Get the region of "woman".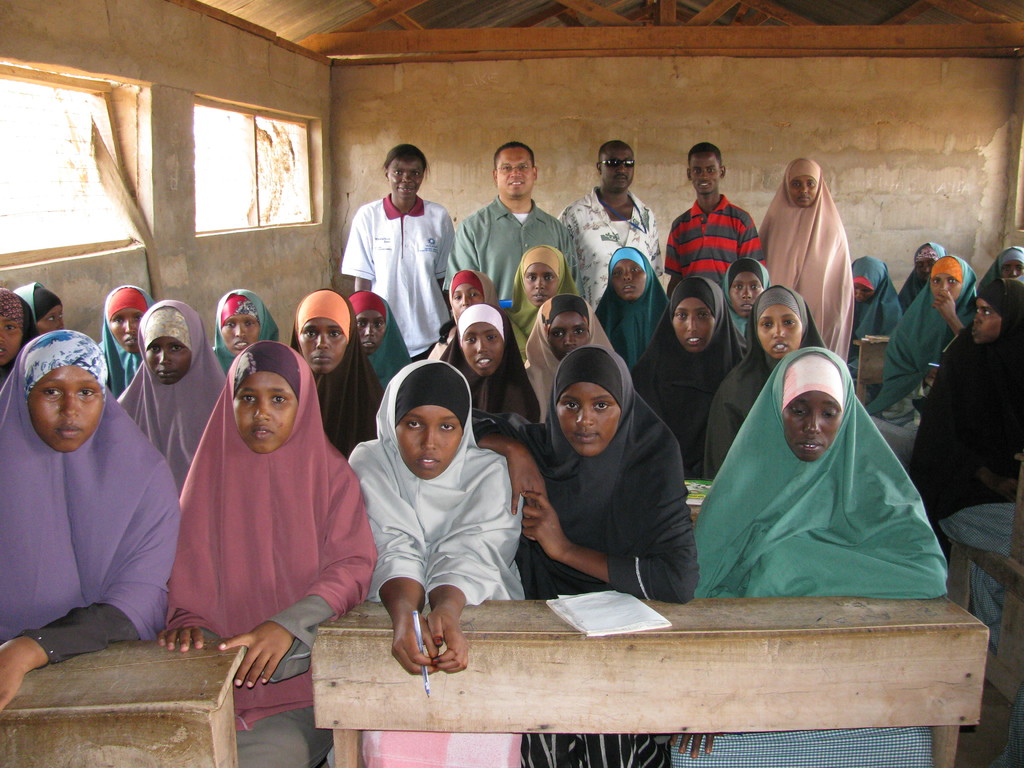
crop(497, 241, 579, 332).
